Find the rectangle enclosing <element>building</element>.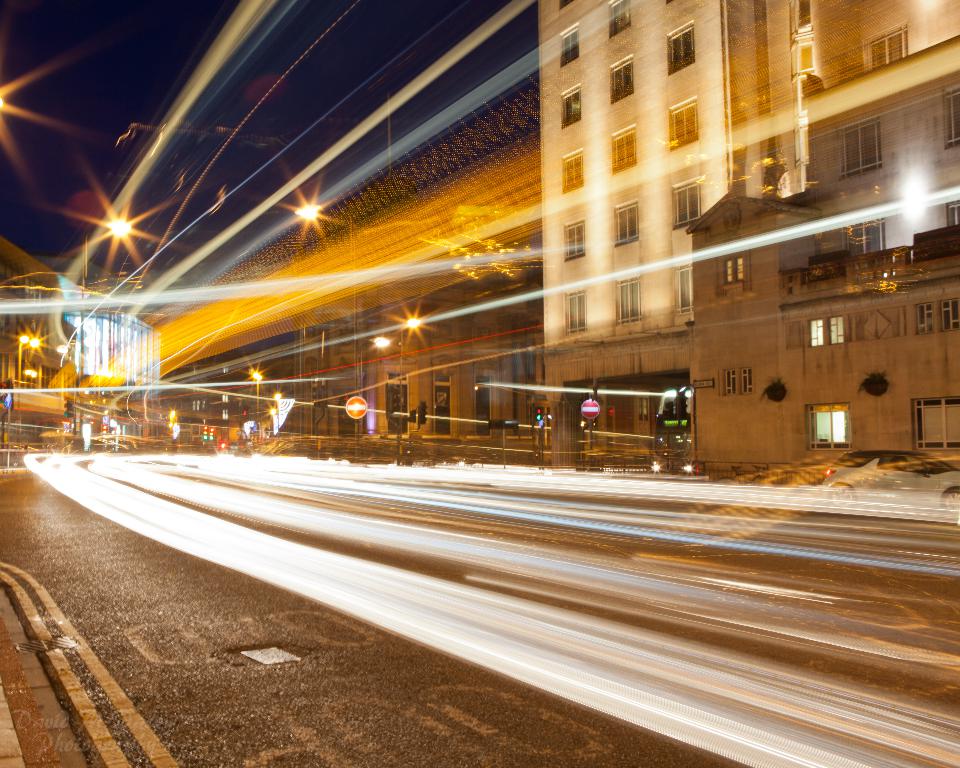
select_region(0, 235, 168, 435).
